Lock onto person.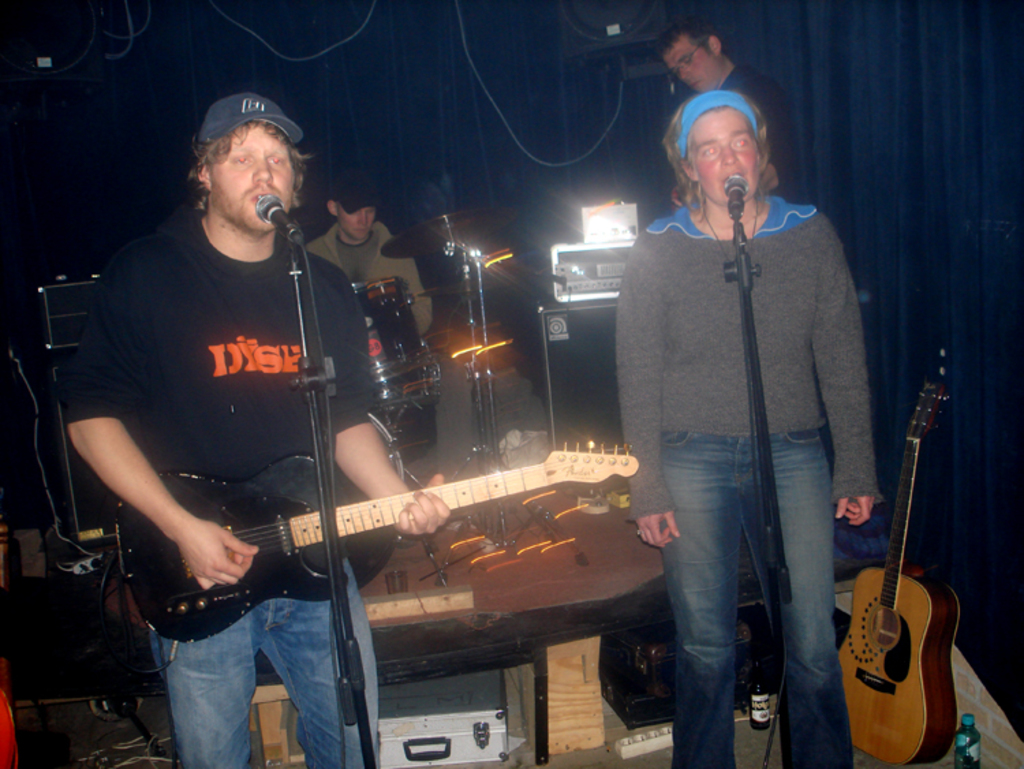
Locked: (left=79, top=74, right=422, bottom=768).
